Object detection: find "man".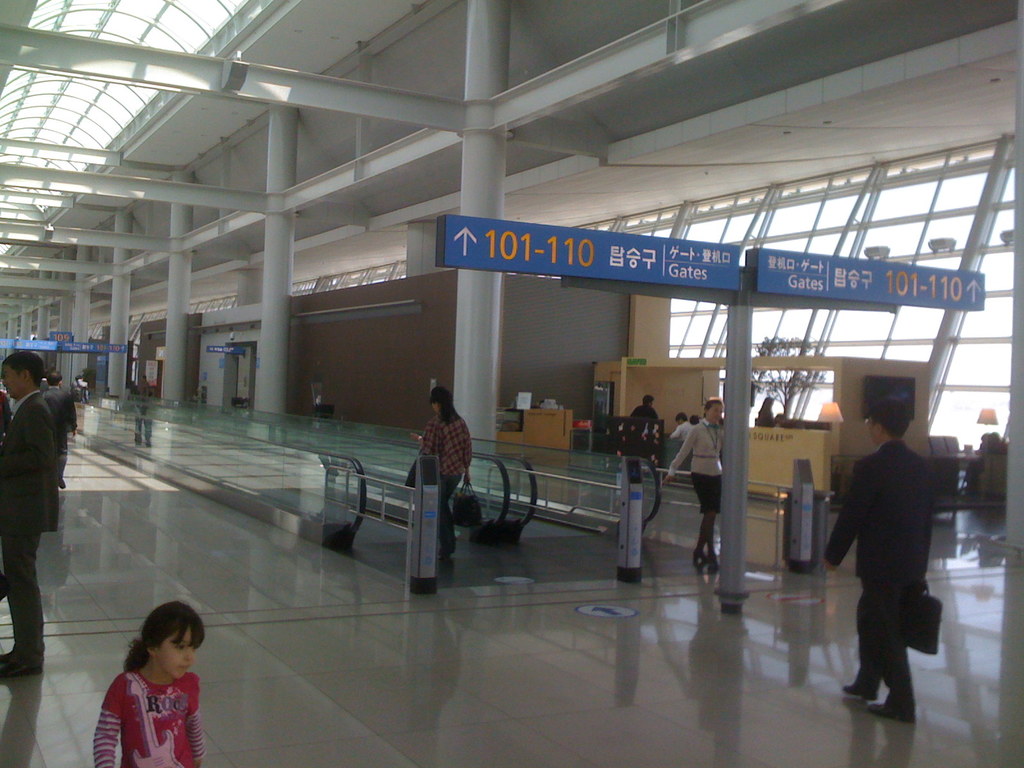
BBox(0, 349, 60, 682).
